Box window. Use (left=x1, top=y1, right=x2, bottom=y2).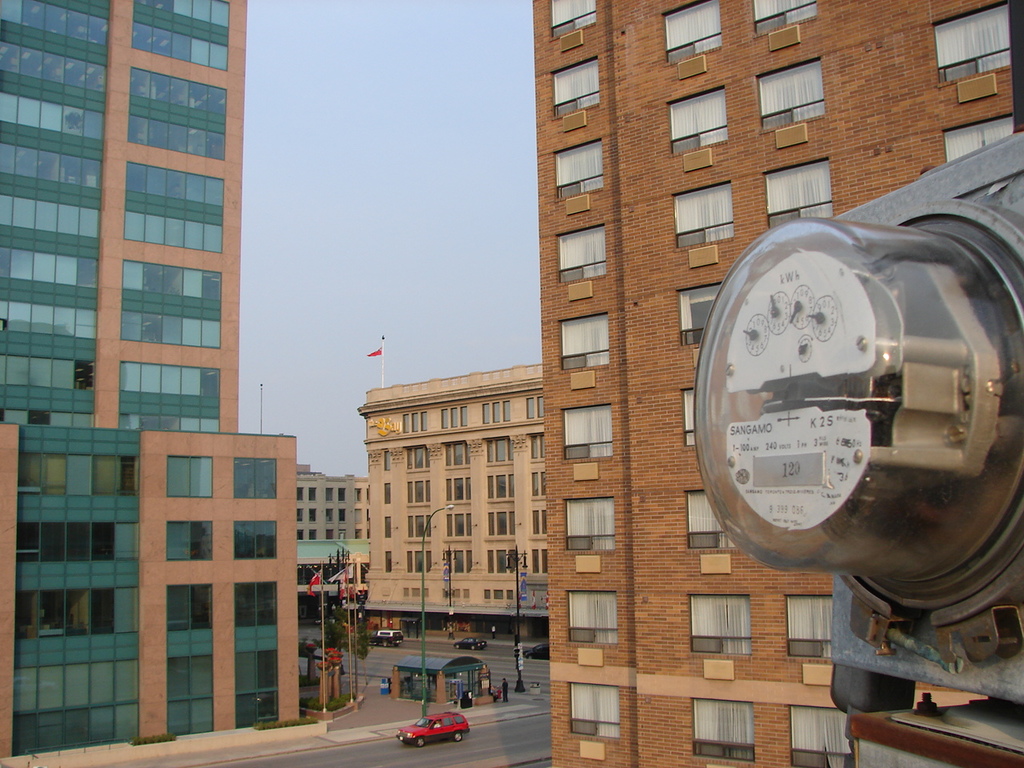
(left=310, top=528, right=322, bottom=538).
